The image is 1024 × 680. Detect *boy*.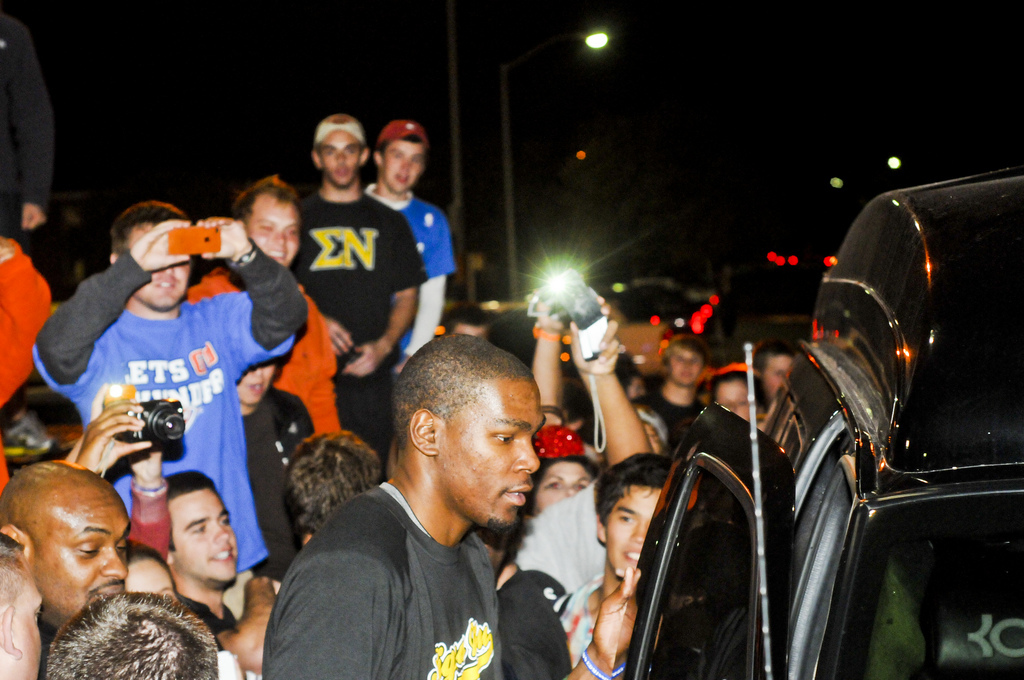
Detection: [261, 332, 547, 679].
